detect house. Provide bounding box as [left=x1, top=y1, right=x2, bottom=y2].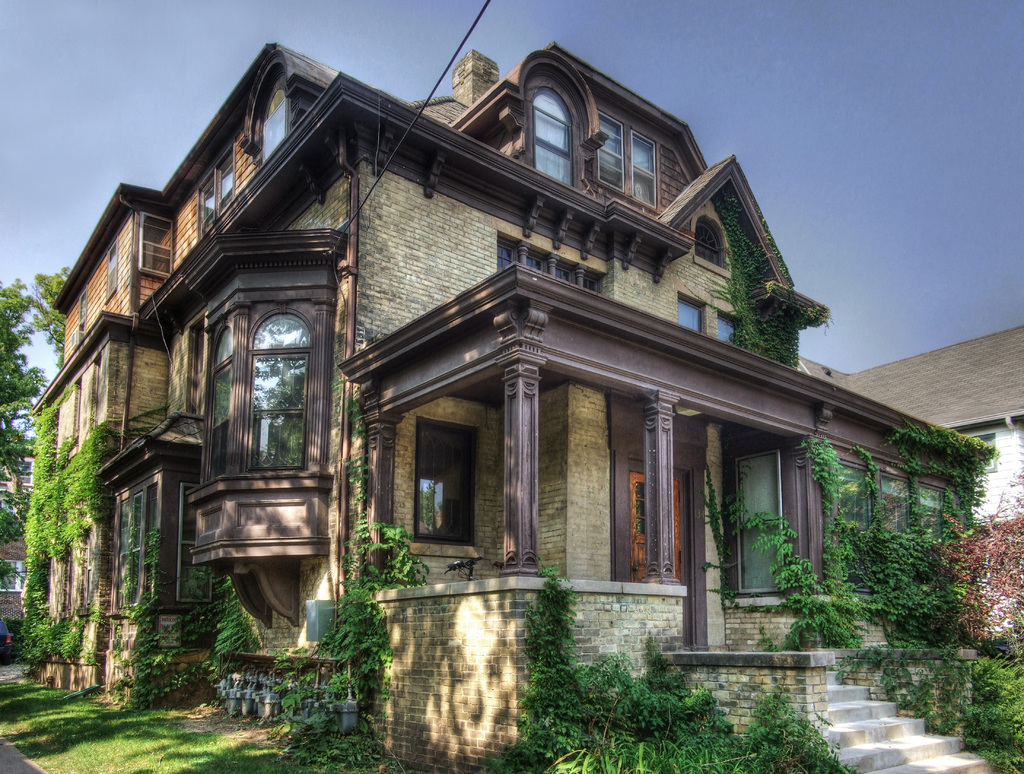
[left=83, top=0, right=942, bottom=734].
